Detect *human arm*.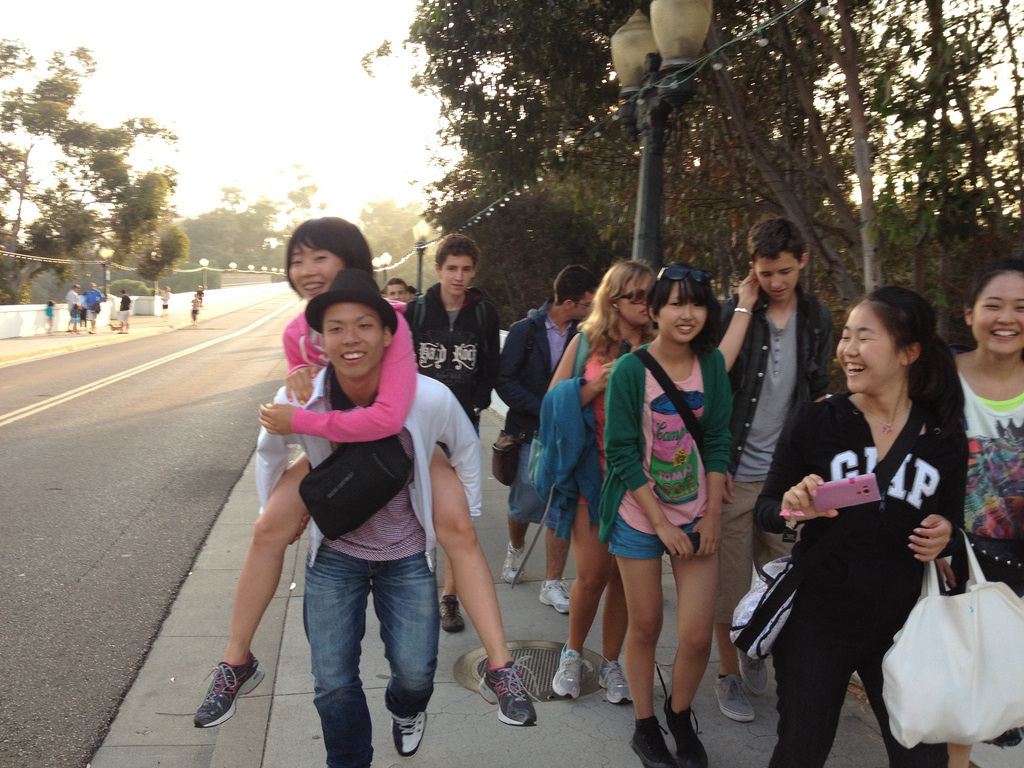
Detected at {"x1": 250, "y1": 379, "x2": 315, "y2": 552}.
